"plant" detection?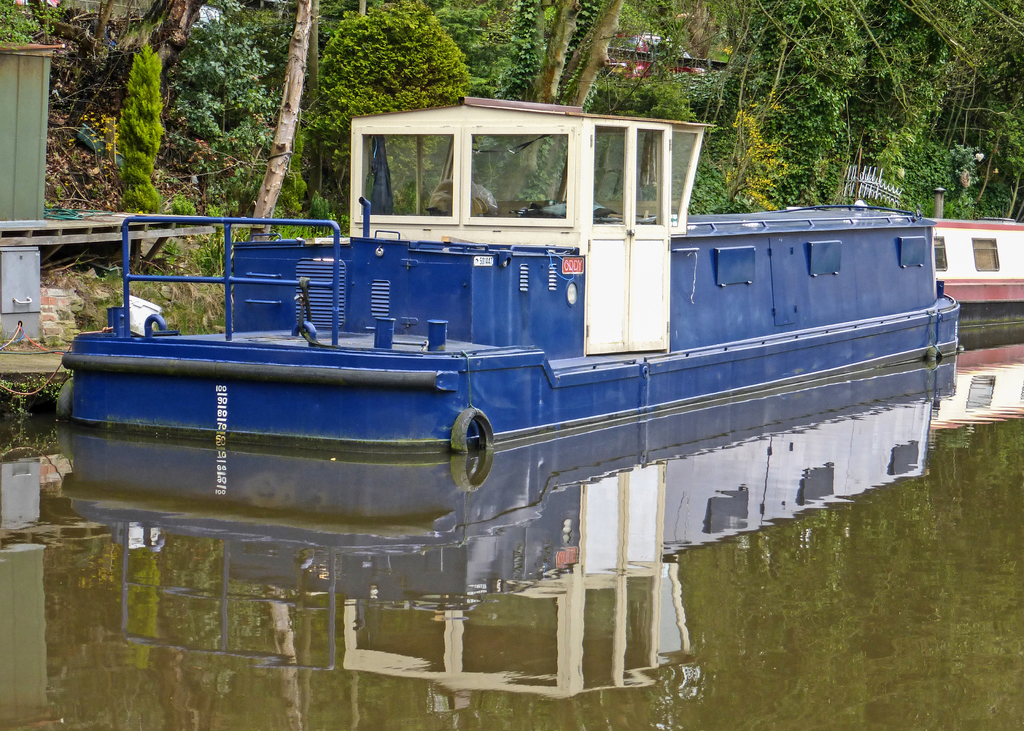
Rect(0, 0, 81, 41)
